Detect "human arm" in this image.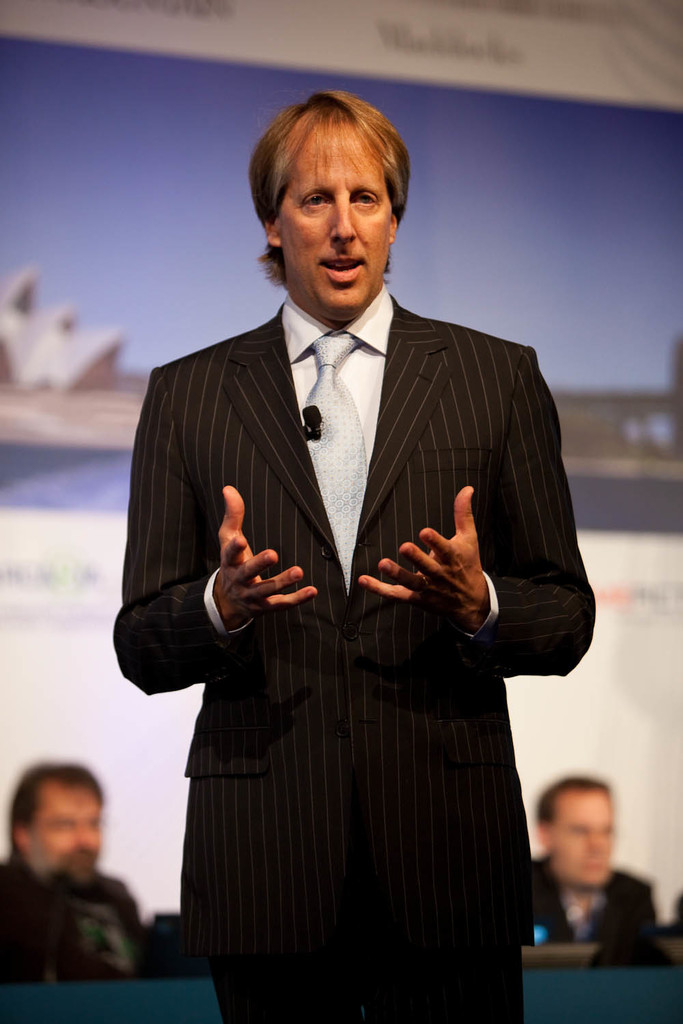
Detection: x1=100 y1=368 x2=322 y2=696.
